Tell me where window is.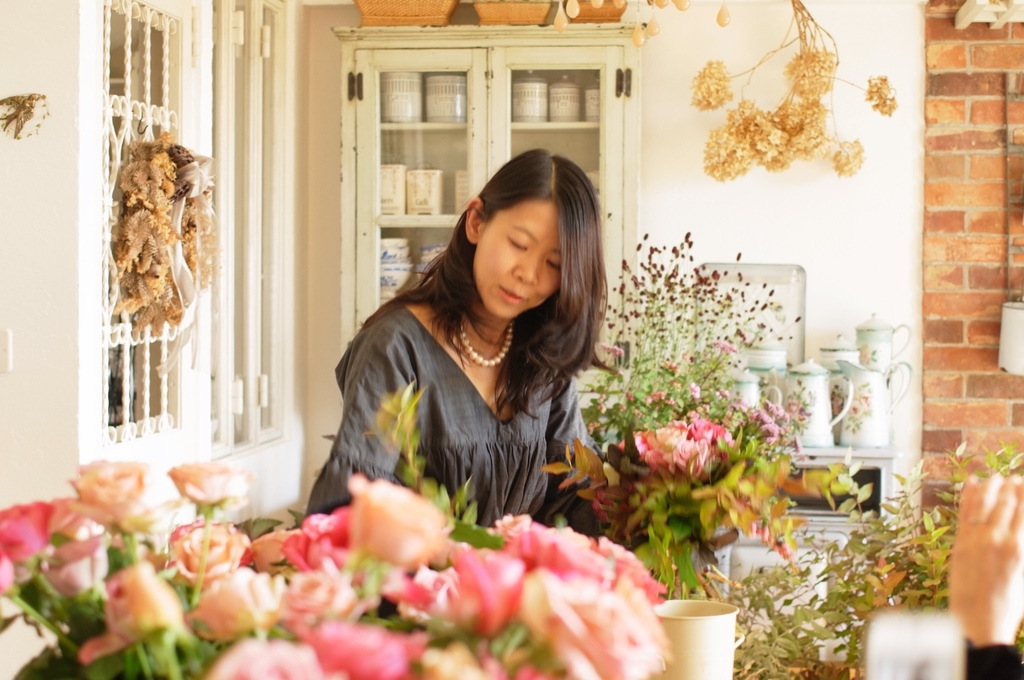
window is at box(105, 2, 193, 453).
